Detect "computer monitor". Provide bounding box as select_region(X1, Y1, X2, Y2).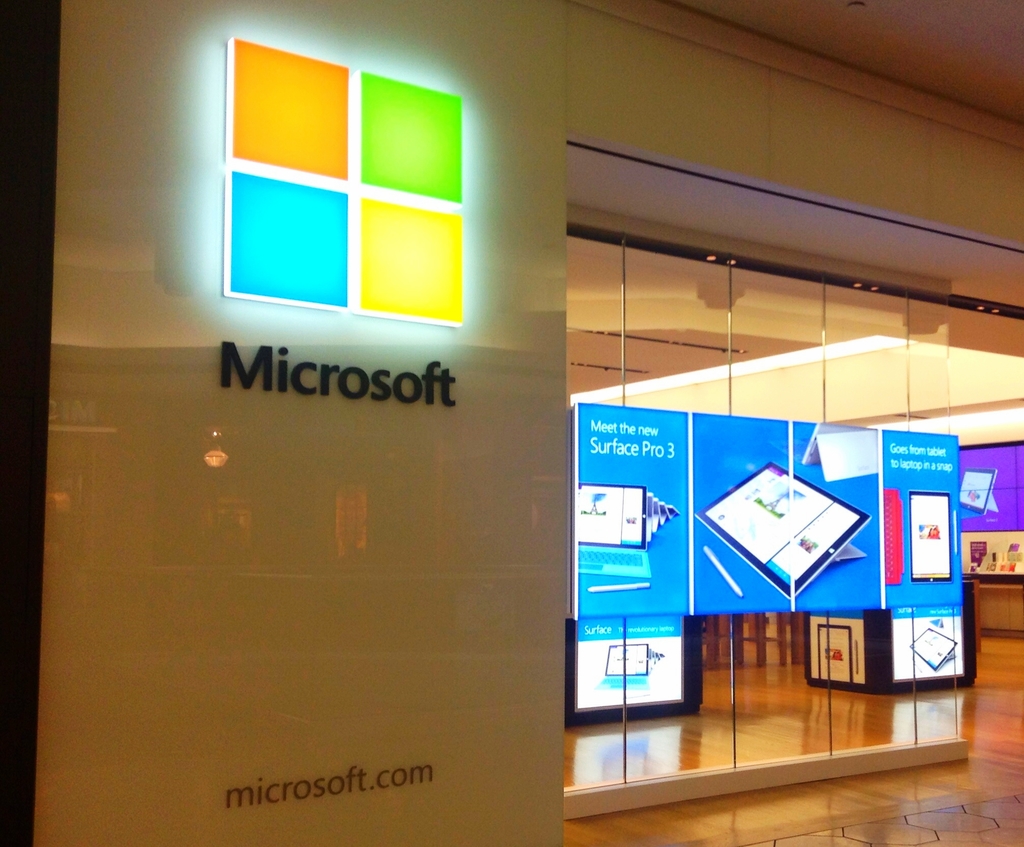
select_region(573, 484, 643, 555).
